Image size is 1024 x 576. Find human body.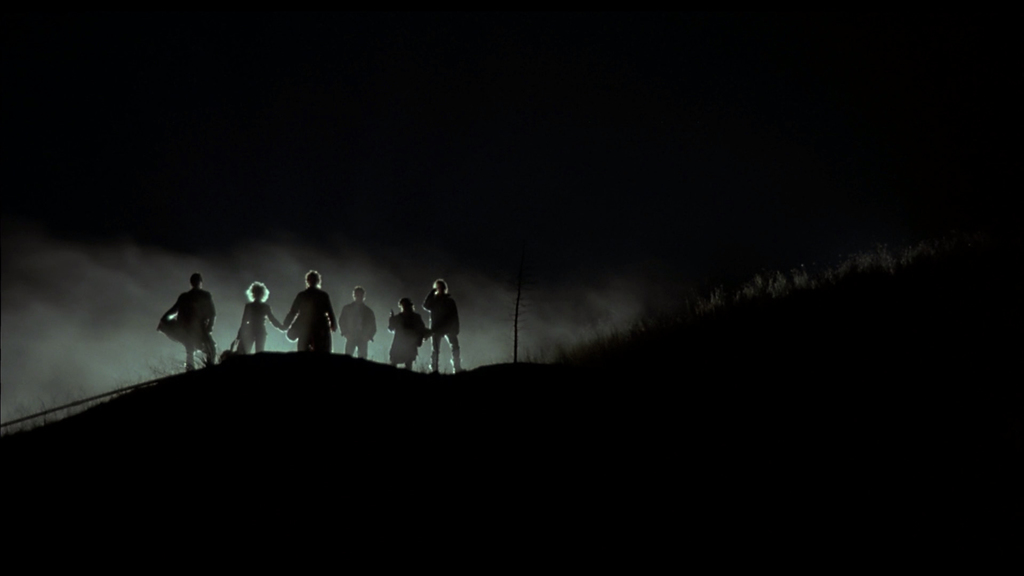
x1=339, y1=300, x2=378, y2=358.
